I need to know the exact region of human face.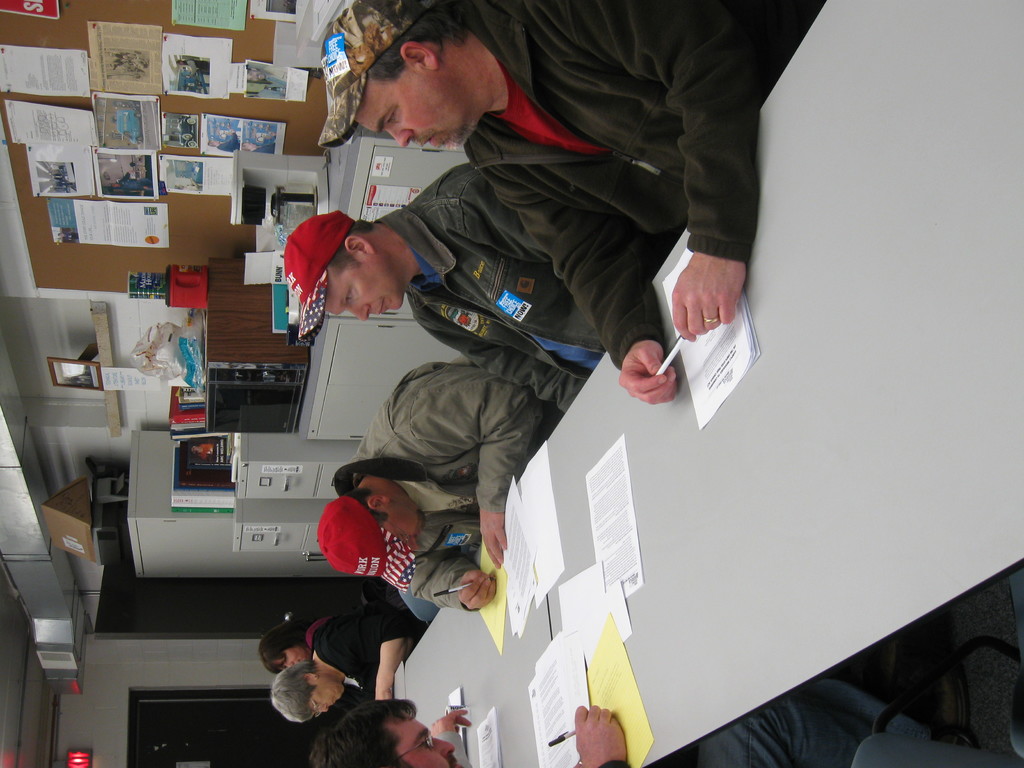
Region: {"x1": 323, "y1": 252, "x2": 403, "y2": 325}.
